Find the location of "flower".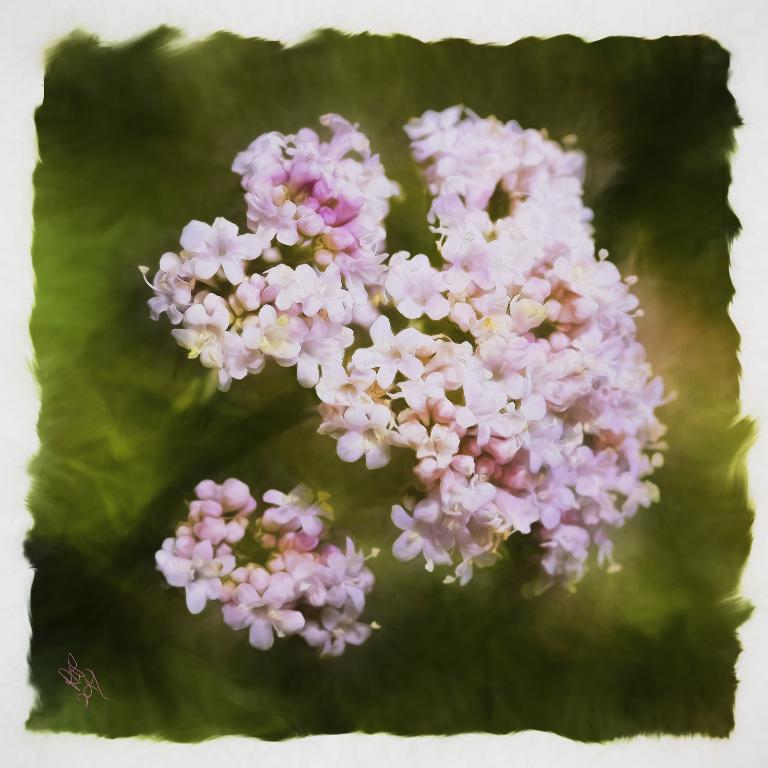
Location: 221 567 303 650.
